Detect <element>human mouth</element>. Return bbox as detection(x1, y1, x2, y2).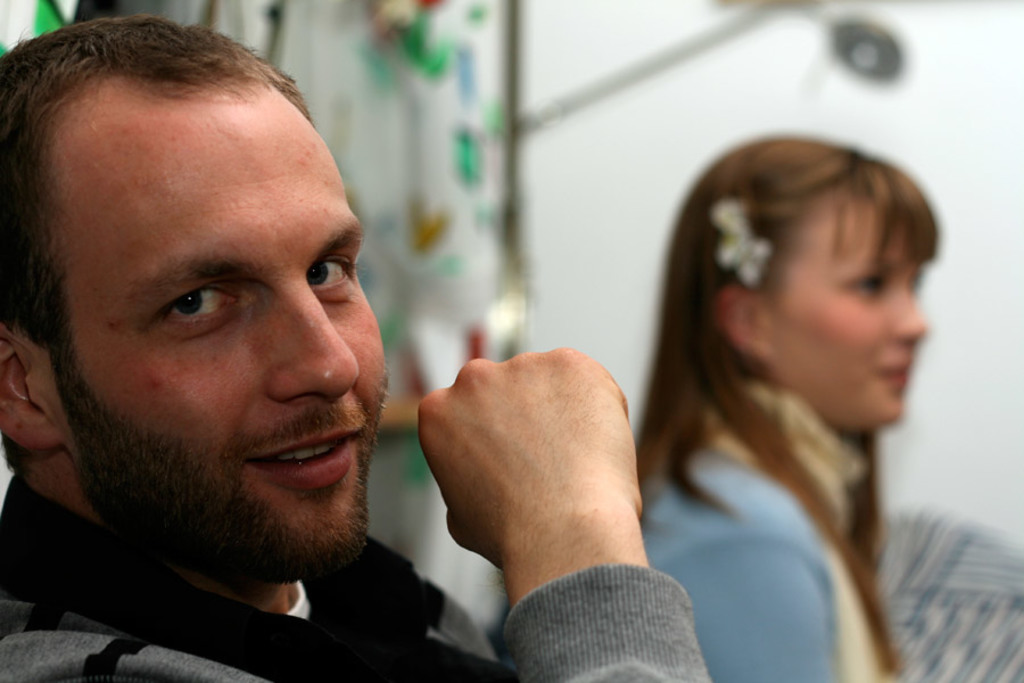
detection(247, 429, 363, 491).
